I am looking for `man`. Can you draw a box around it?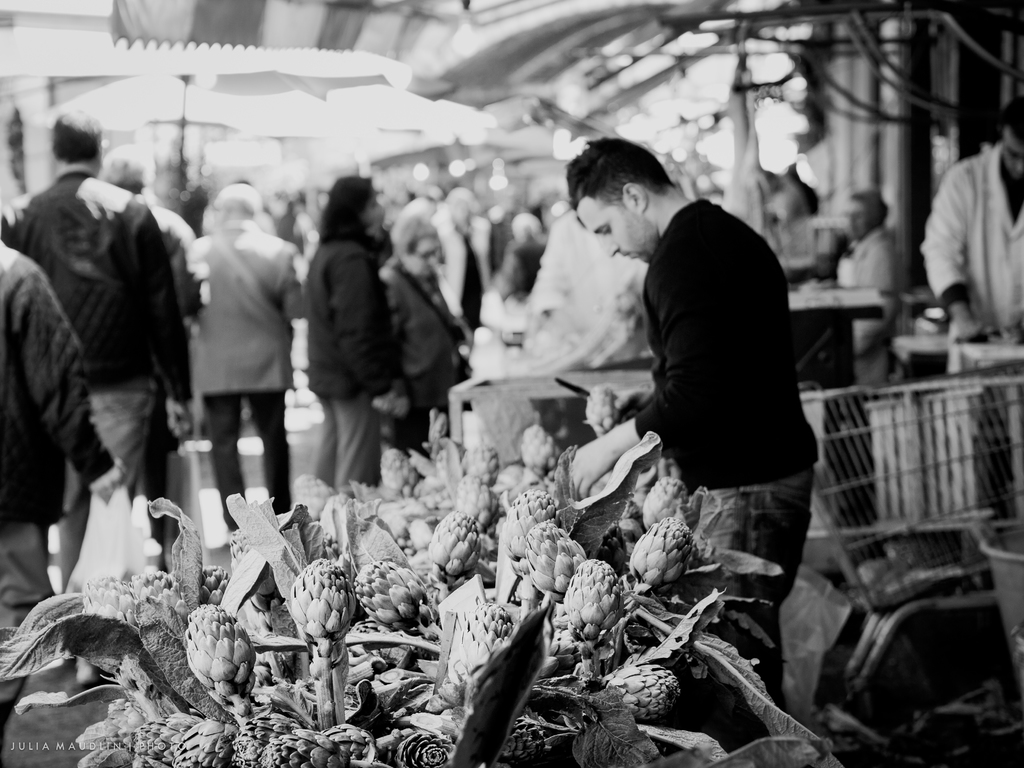
Sure, the bounding box is [x1=567, y1=135, x2=829, y2=706].
